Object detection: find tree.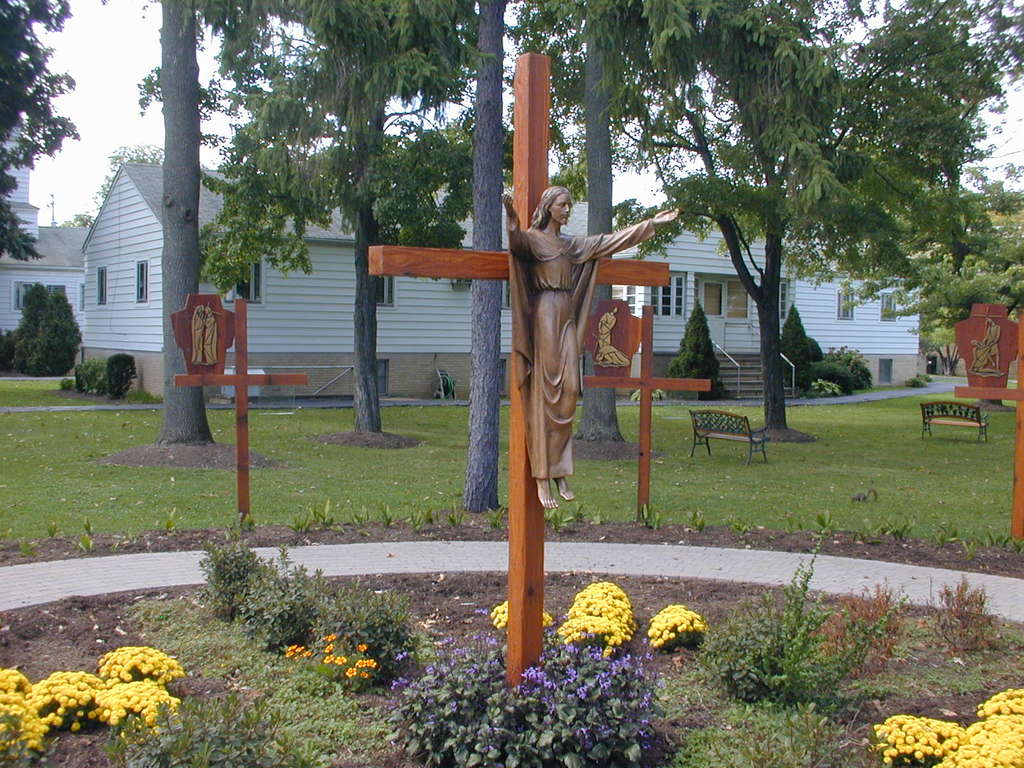
81,143,168,224.
